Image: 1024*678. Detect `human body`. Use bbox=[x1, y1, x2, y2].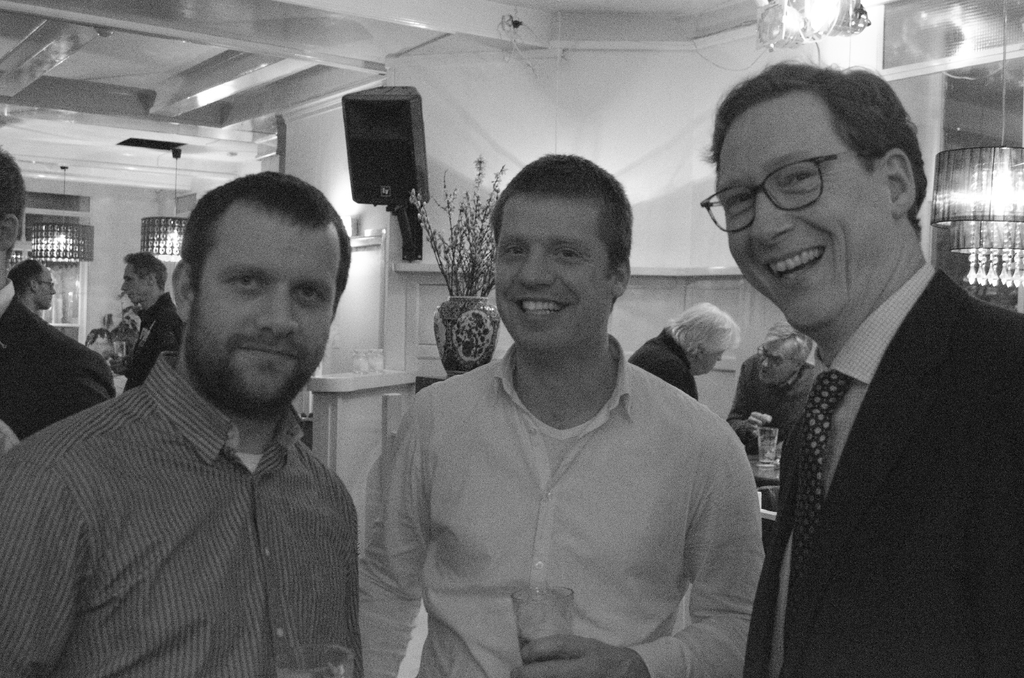
bbox=[700, 58, 1023, 677].
